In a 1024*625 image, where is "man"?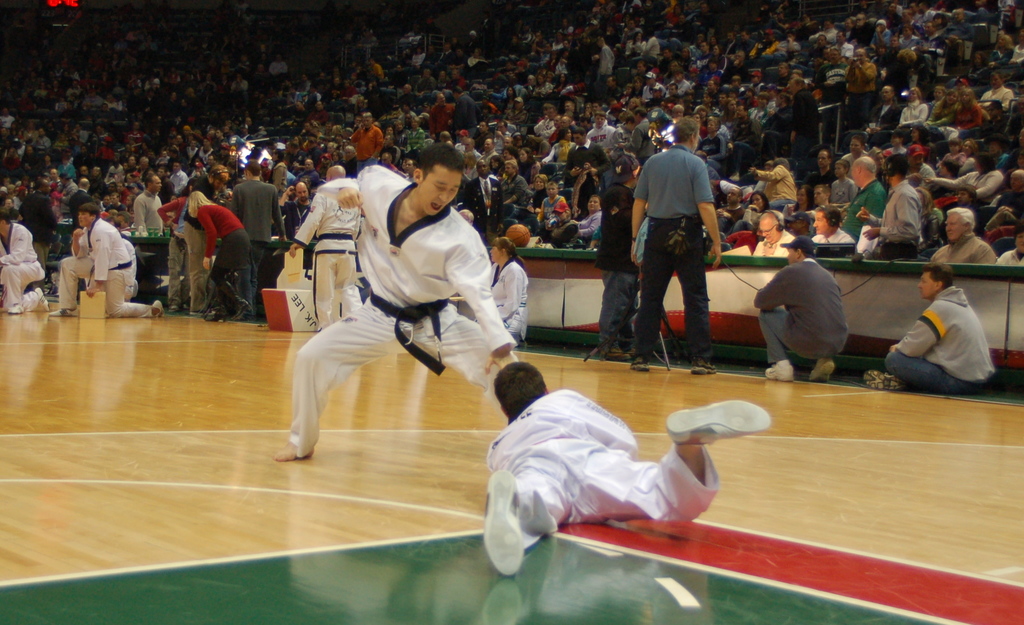
select_region(838, 151, 883, 241).
